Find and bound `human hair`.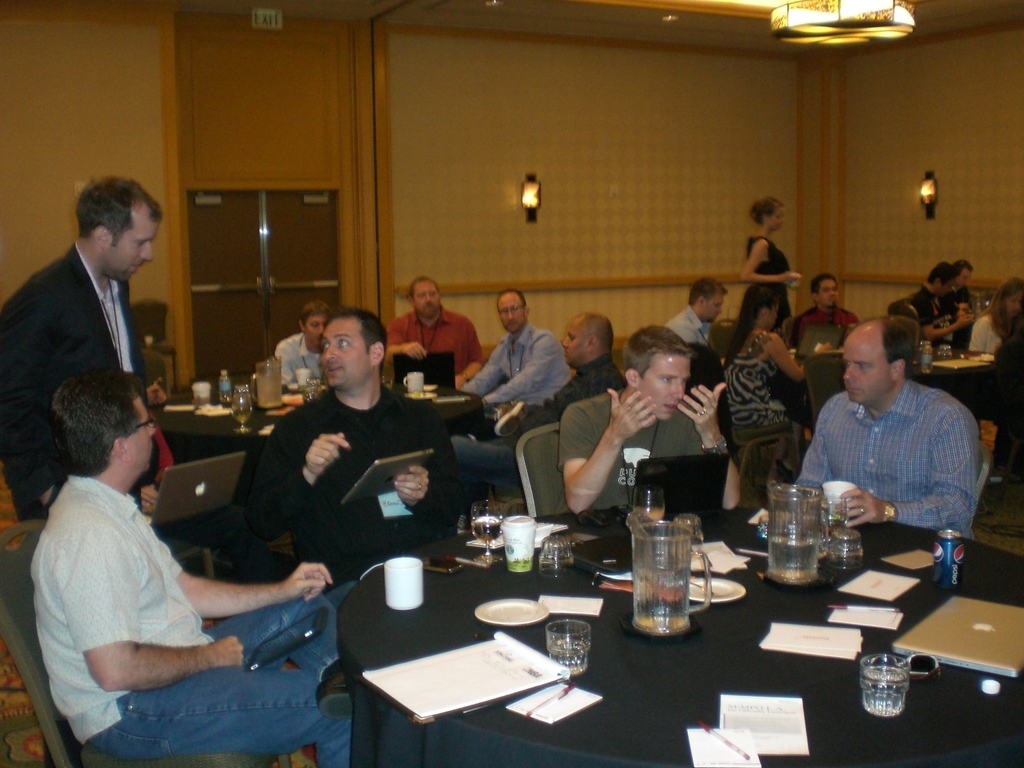
Bound: bbox=(620, 321, 694, 381).
